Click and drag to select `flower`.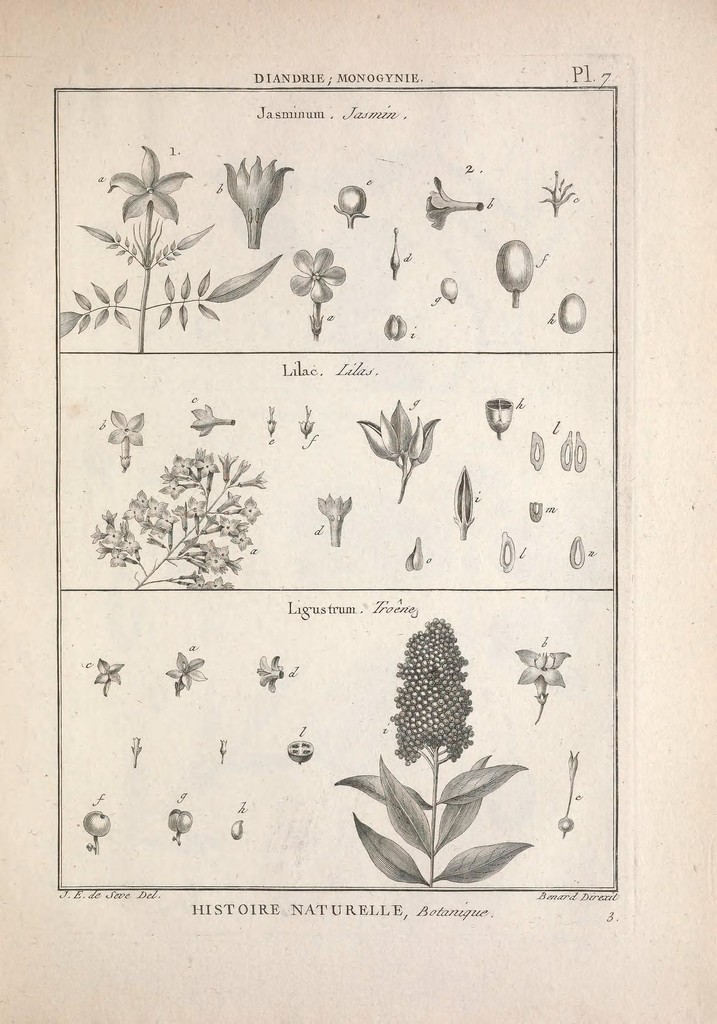
Selection: x1=223, y1=153, x2=292, y2=247.
